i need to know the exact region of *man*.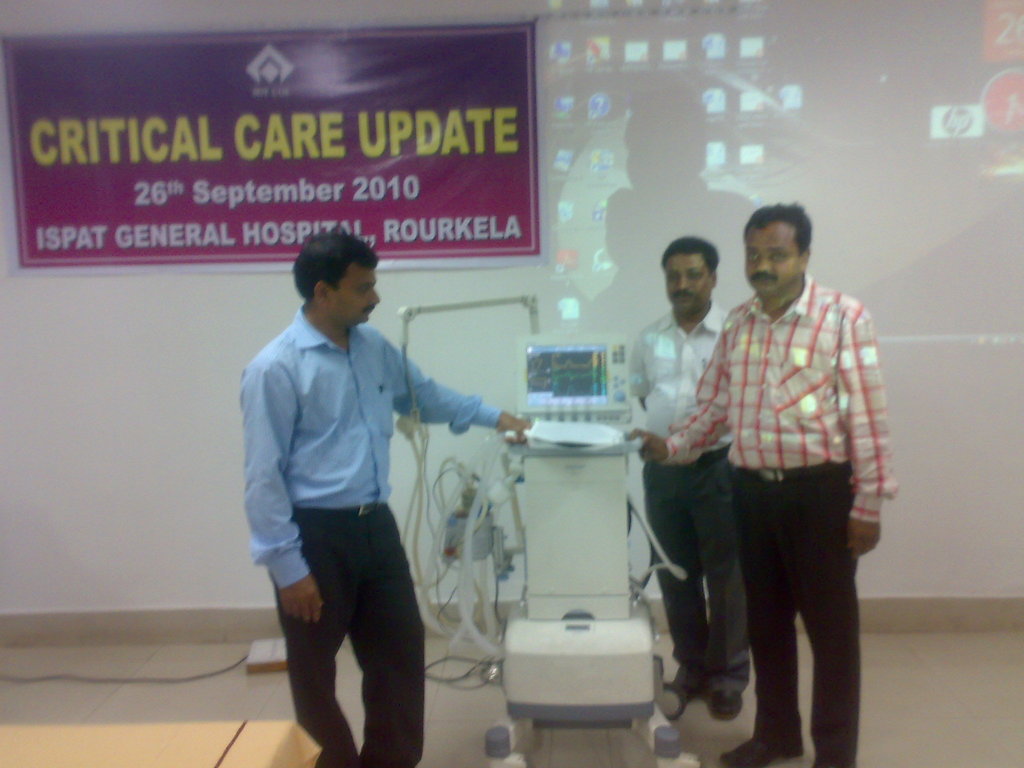
Region: <box>669,241,741,721</box>.
